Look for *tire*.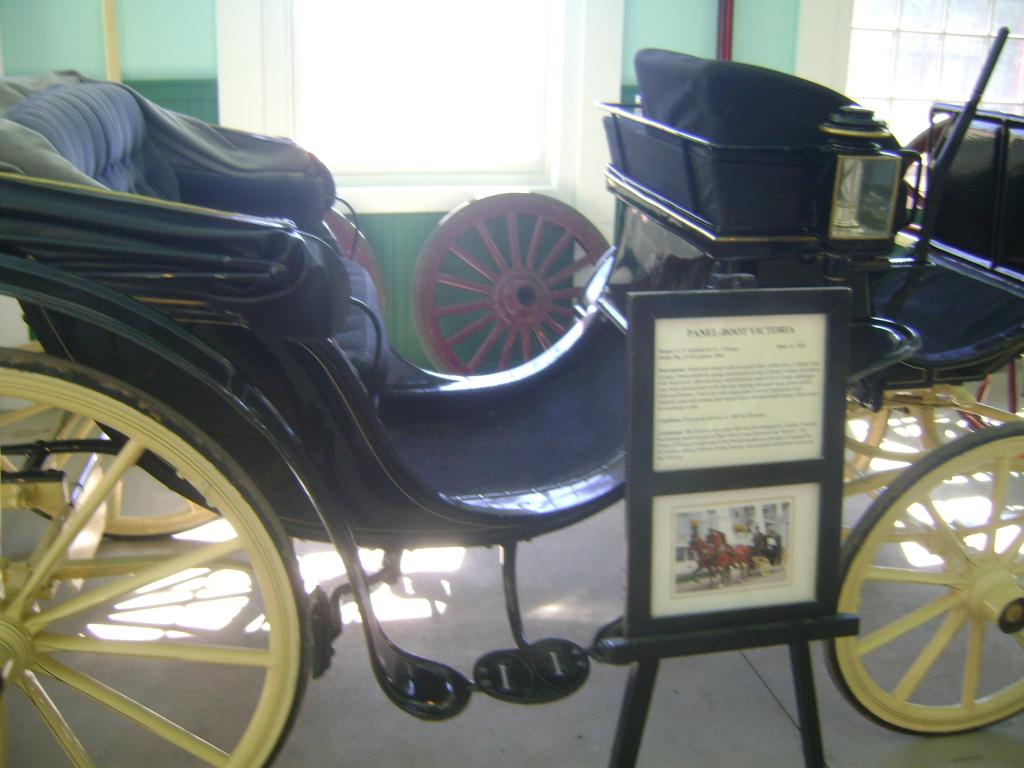
Found: rect(826, 419, 1023, 729).
